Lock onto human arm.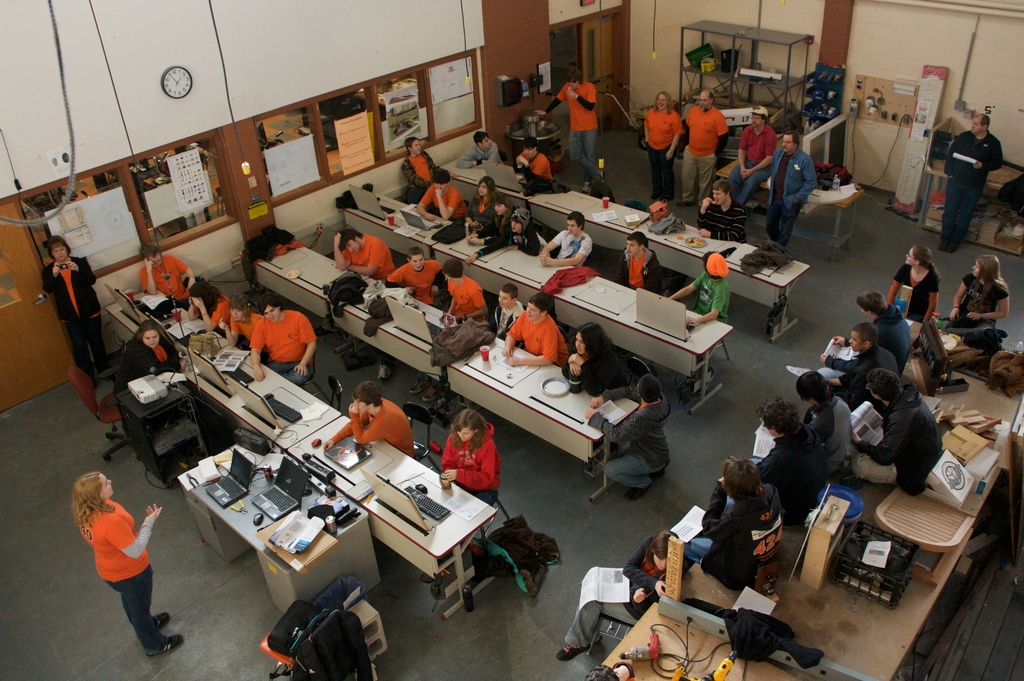
Locked: (x1=666, y1=268, x2=710, y2=299).
